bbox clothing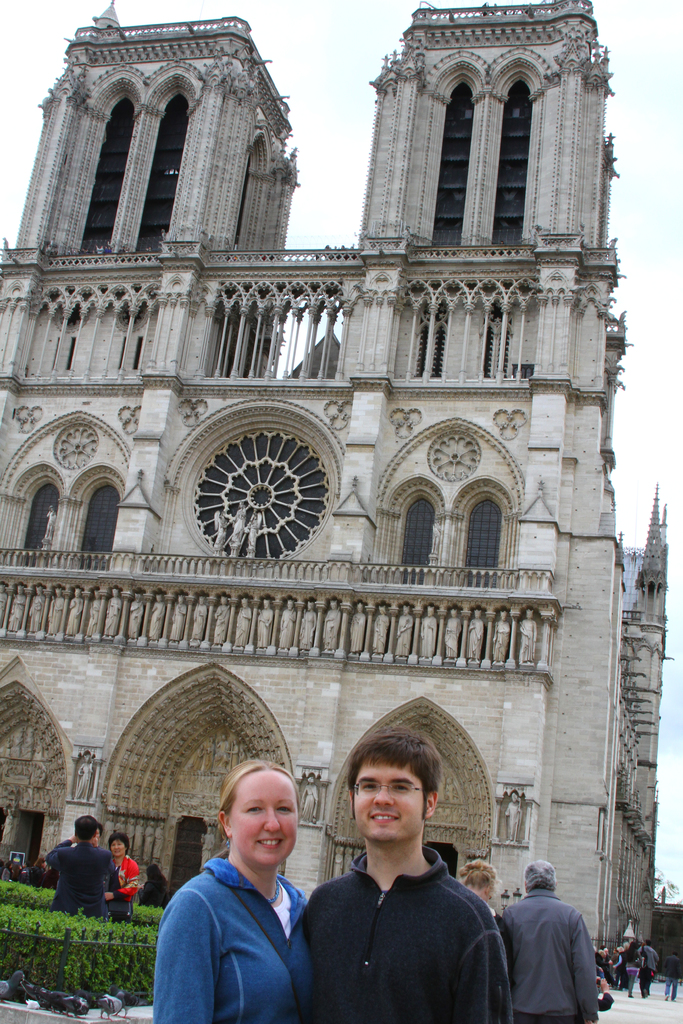
[149,851,308,1022]
